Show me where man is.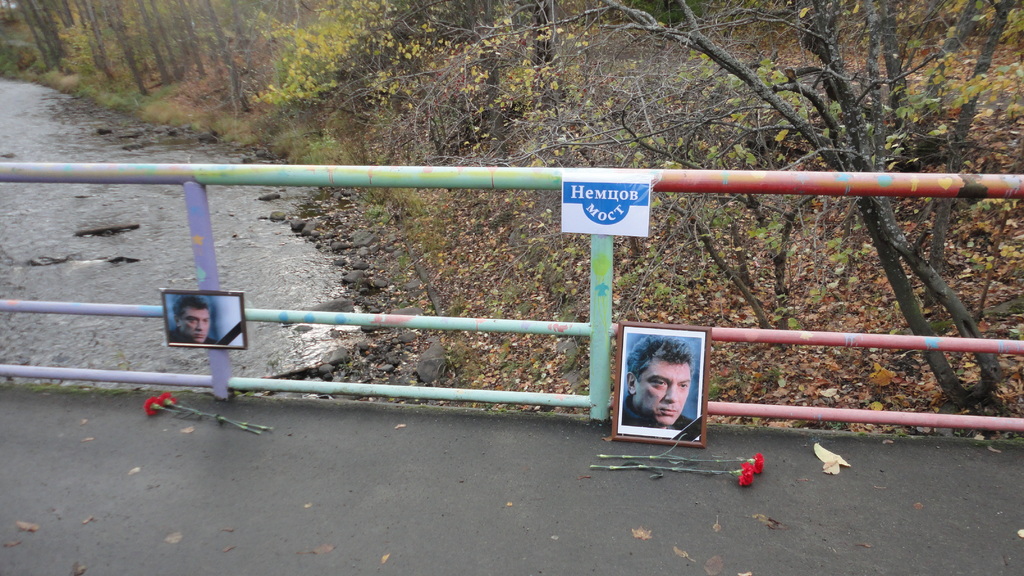
man is at left=621, top=351, right=708, bottom=441.
